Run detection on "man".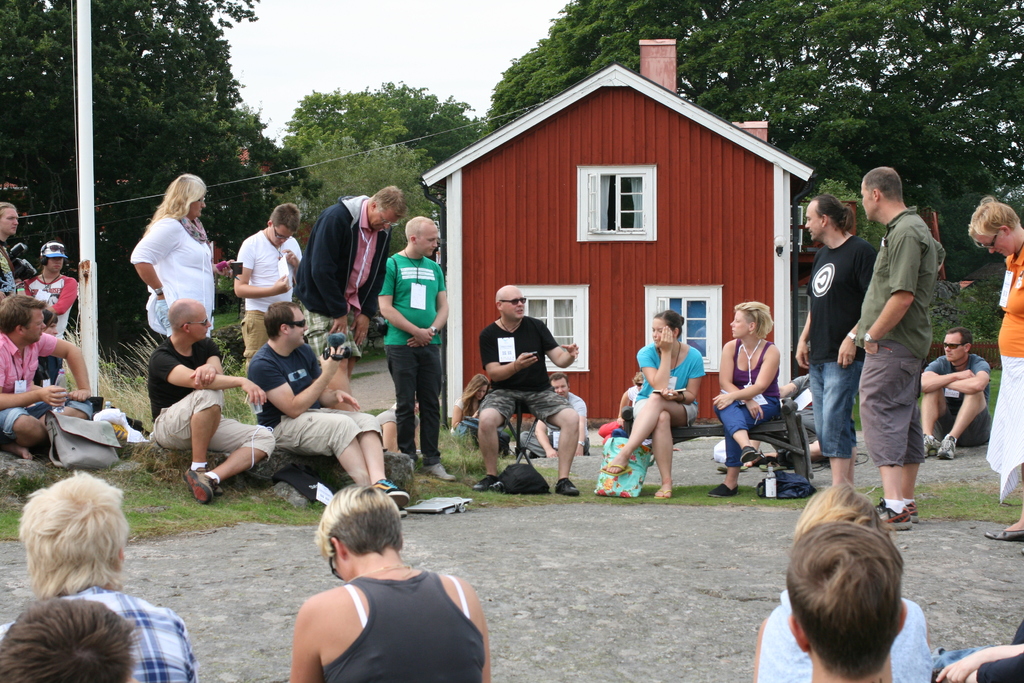
Result: [922,327,994,458].
